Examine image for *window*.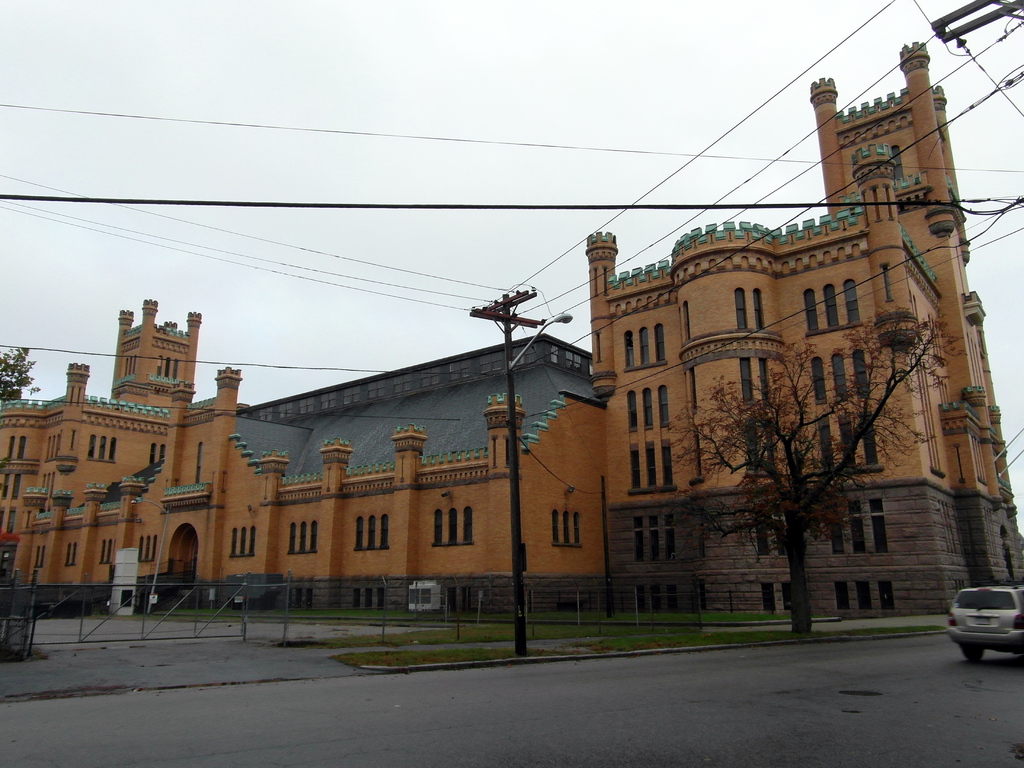
Examination result: l=148, t=442, r=156, b=467.
